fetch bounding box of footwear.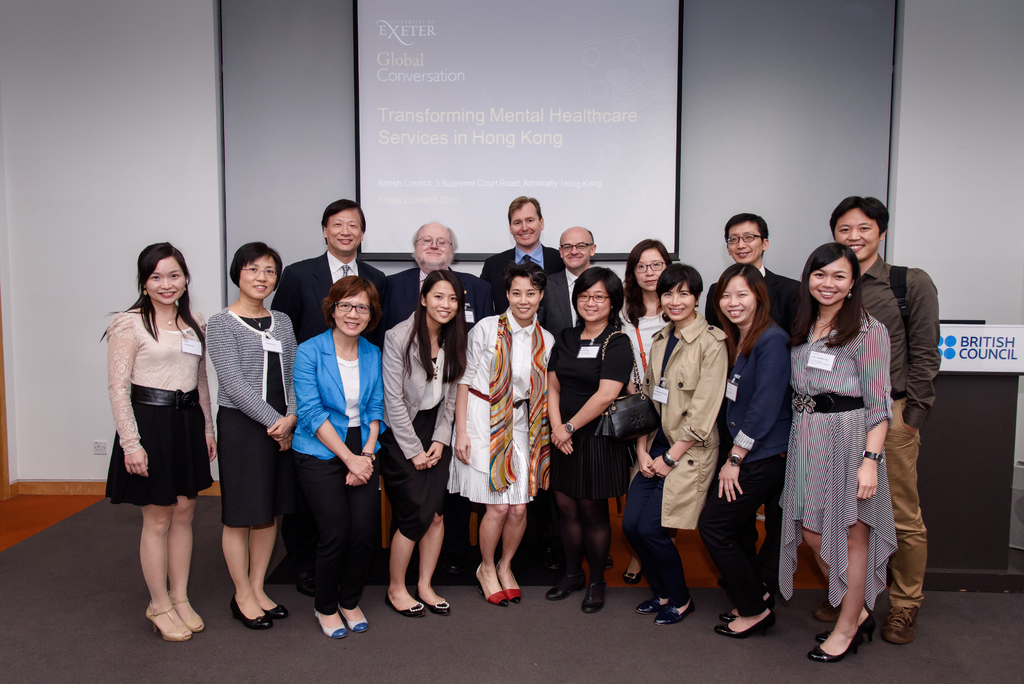
Bbox: select_region(312, 607, 349, 642).
